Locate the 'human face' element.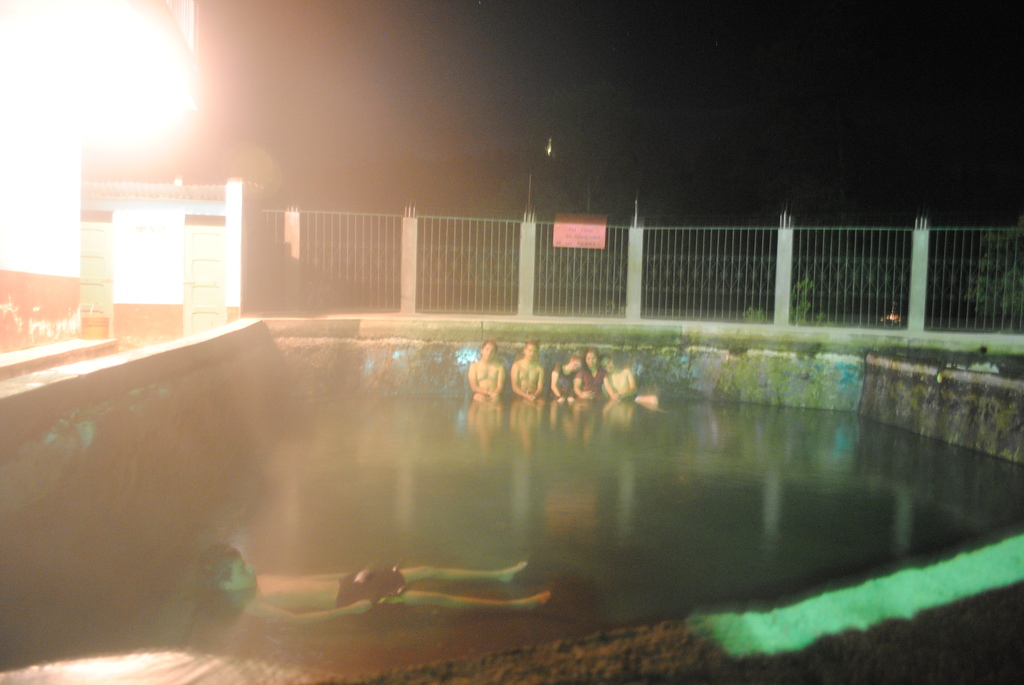
Element bbox: 482, 343, 496, 362.
